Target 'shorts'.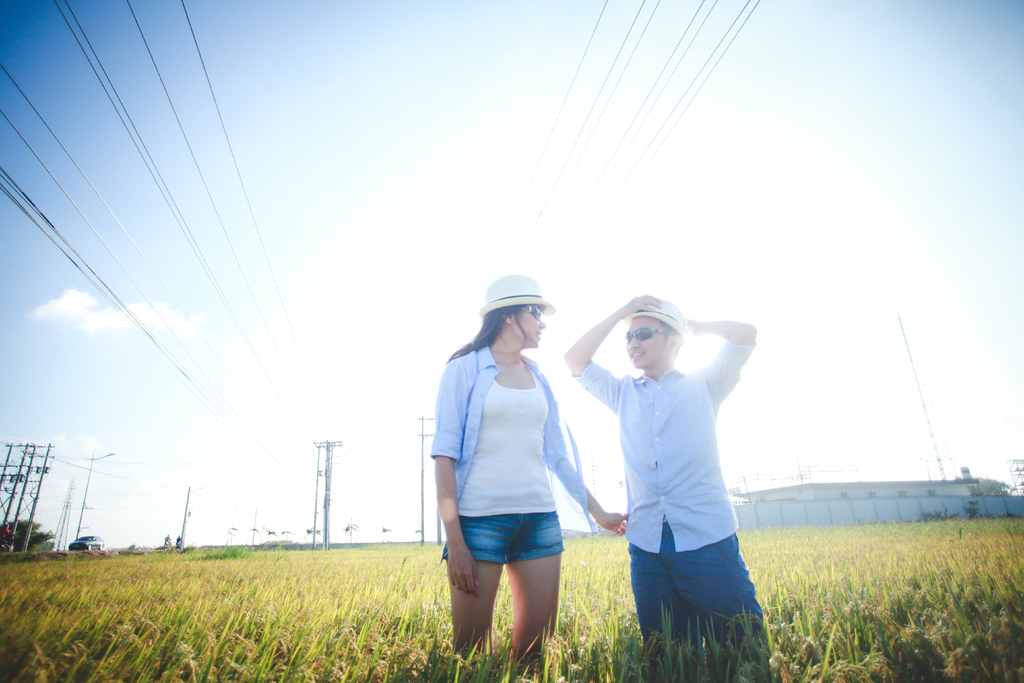
Target region: crop(449, 511, 563, 570).
